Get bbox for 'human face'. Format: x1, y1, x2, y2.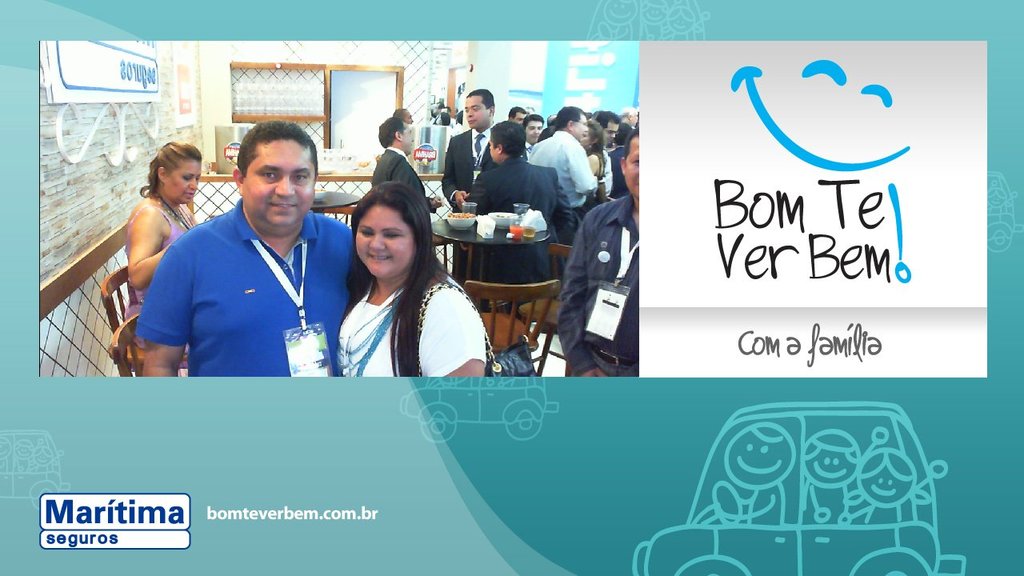
163, 160, 201, 206.
